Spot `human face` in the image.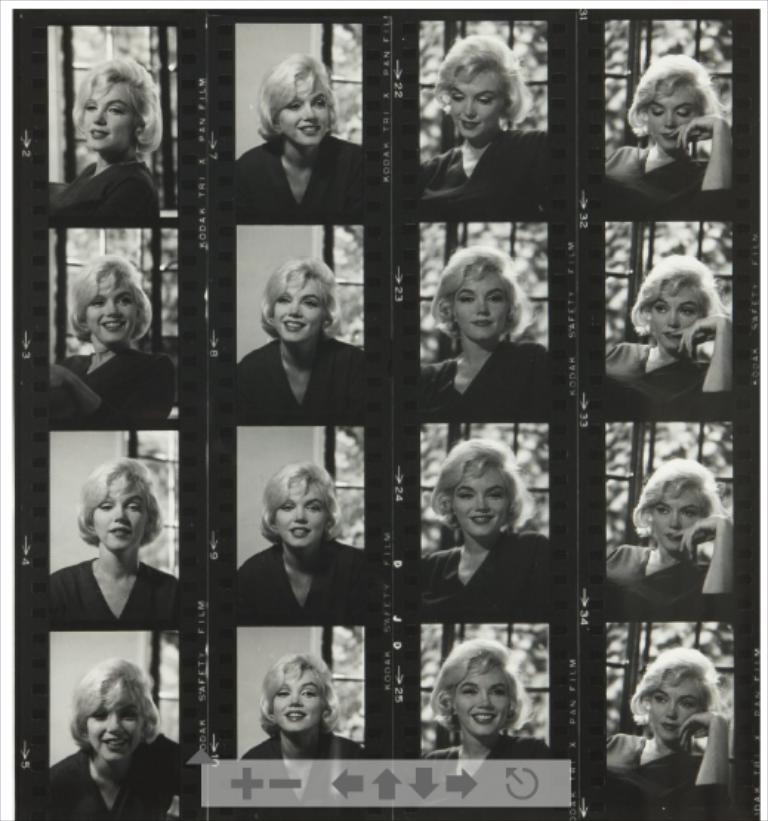
`human face` found at l=92, t=478, r=149, b=553.
